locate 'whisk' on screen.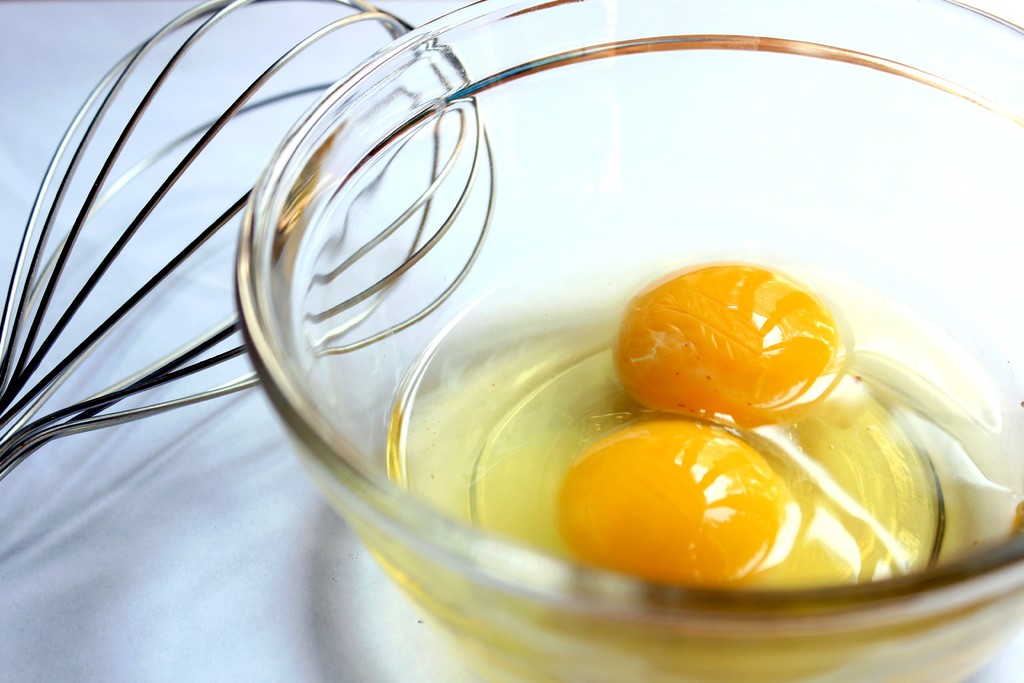
On screen at bbox=(0, 0, 490, 482).
